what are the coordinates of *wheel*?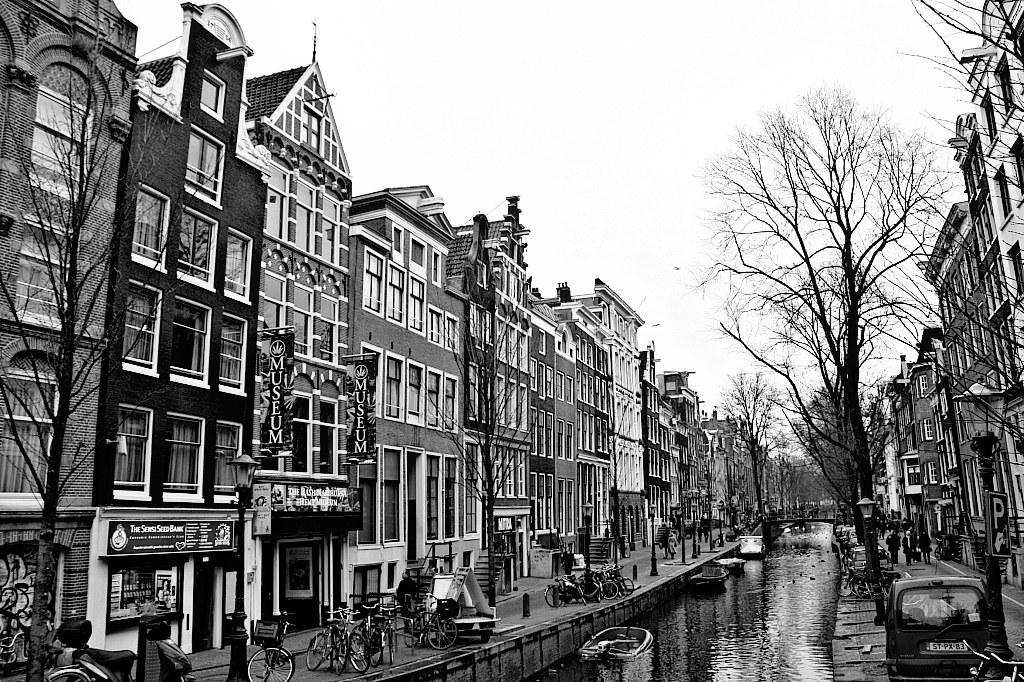
{"left": 307, "top": 630, "right": 328, "bottom": 669}.
